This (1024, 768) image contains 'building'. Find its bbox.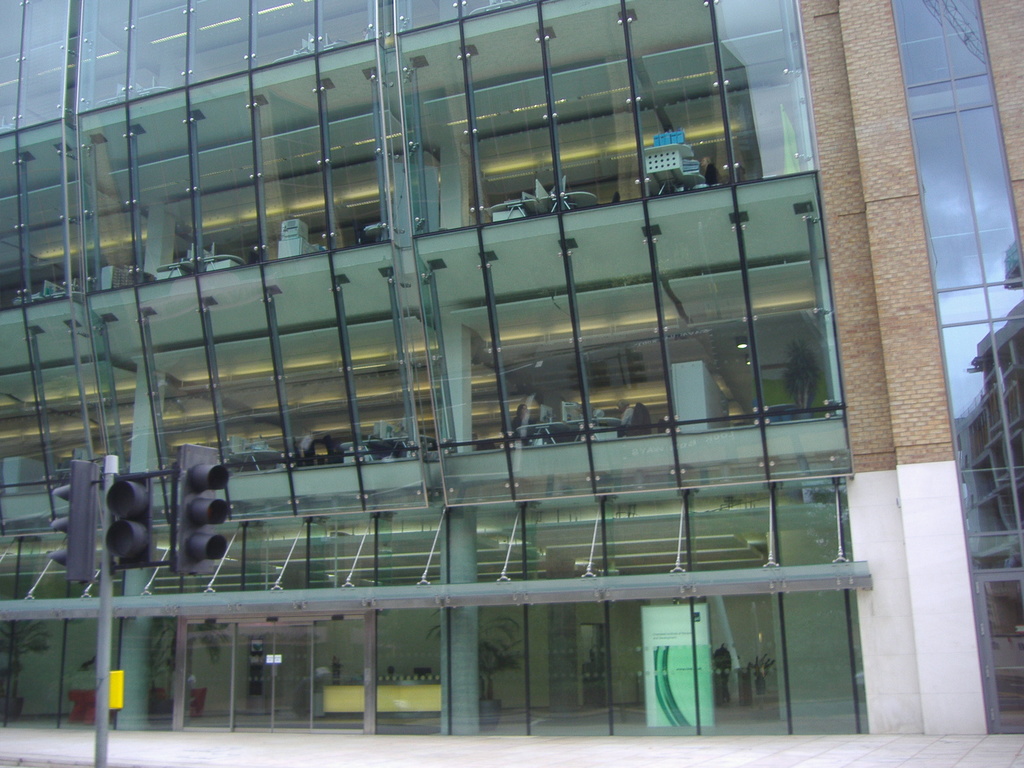
0, 0, 1023, 767.
